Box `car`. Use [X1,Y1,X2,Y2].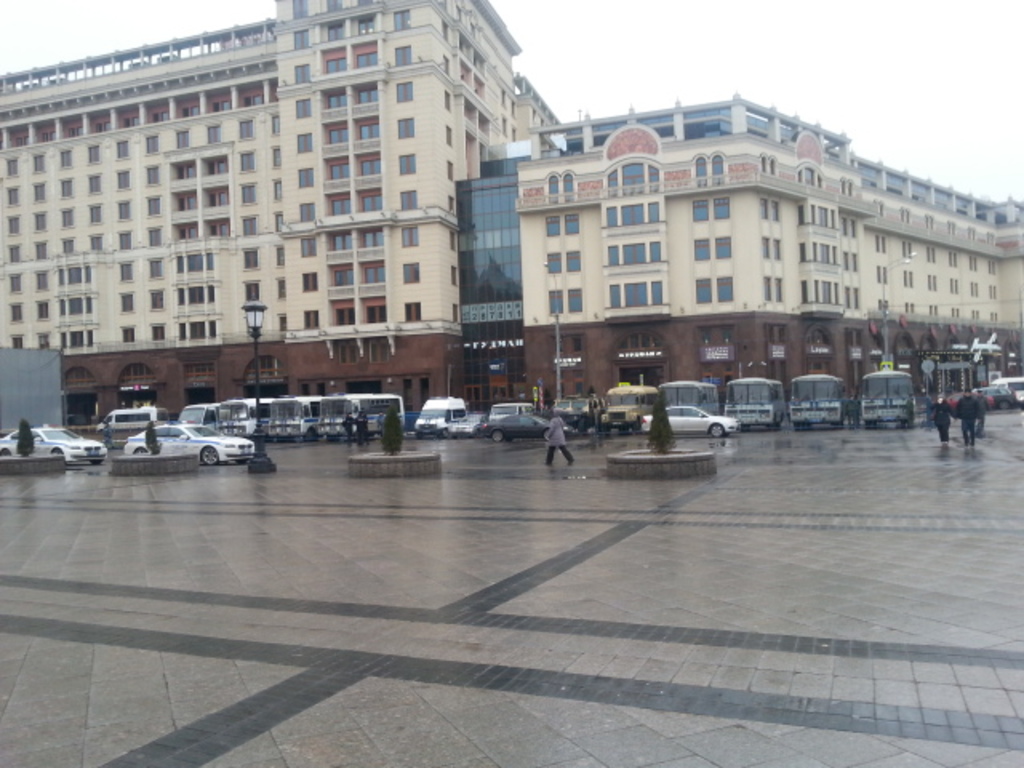
[931,394,994,411].
